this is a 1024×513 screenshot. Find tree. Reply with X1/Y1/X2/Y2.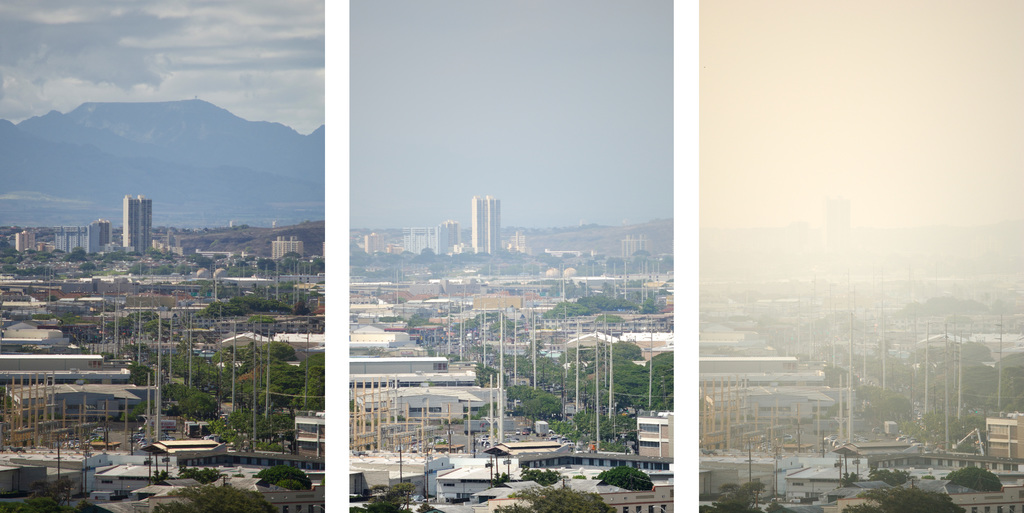
594/462/655/487.
